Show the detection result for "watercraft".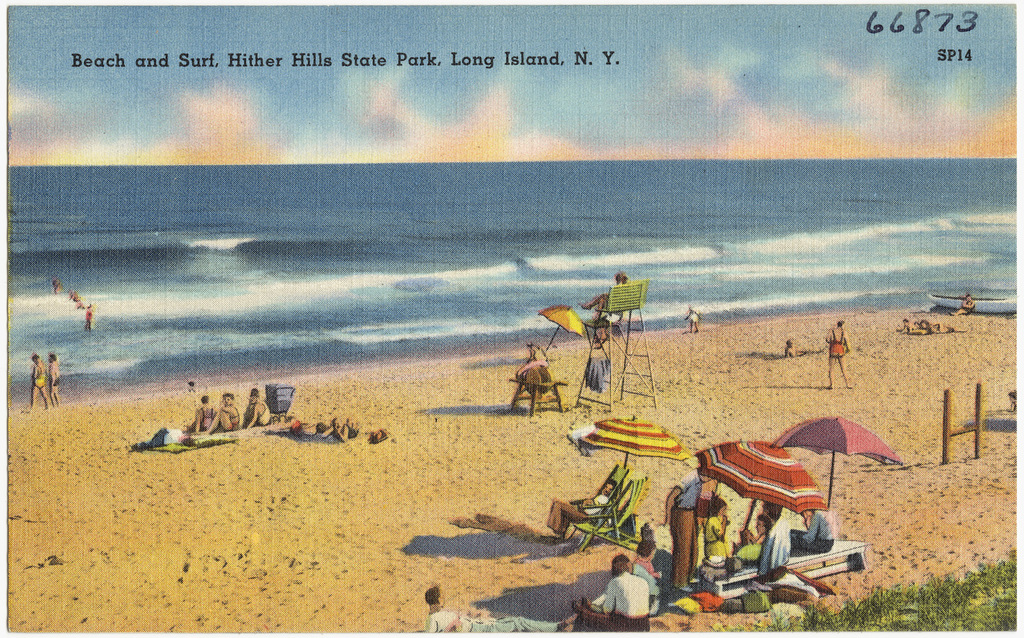
<bbox>925, 296, 1015, 318</bbox>.
